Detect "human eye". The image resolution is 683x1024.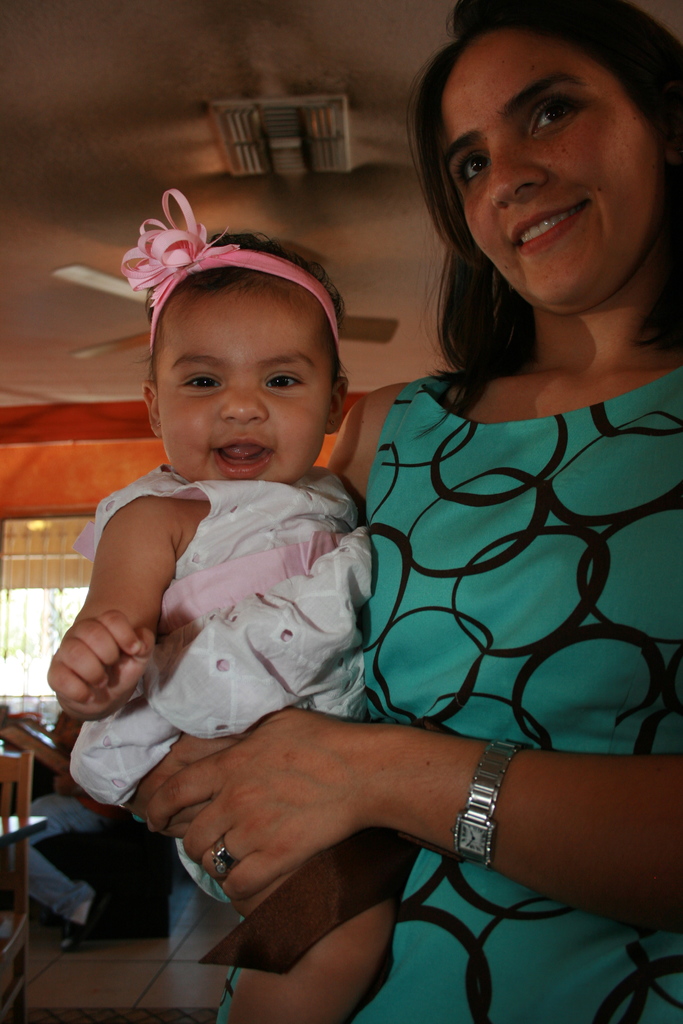
[260, 368, 306, 399].
